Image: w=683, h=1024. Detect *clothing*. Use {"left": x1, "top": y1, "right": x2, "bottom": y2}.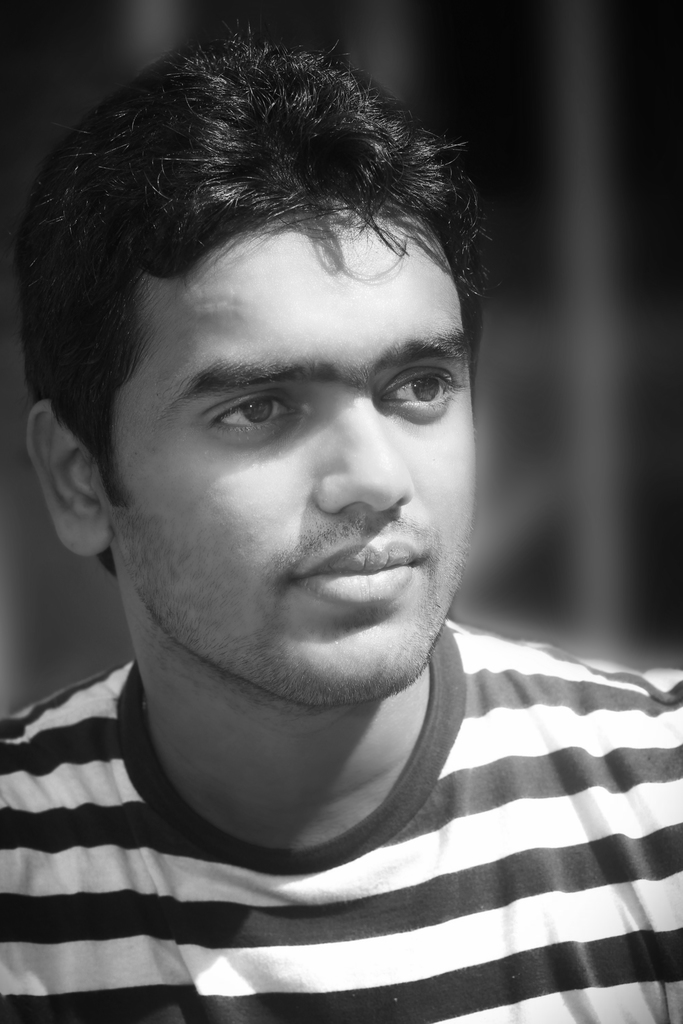
{"left": 4, "top": 623, "right": 682, "bottom": 1018}.
